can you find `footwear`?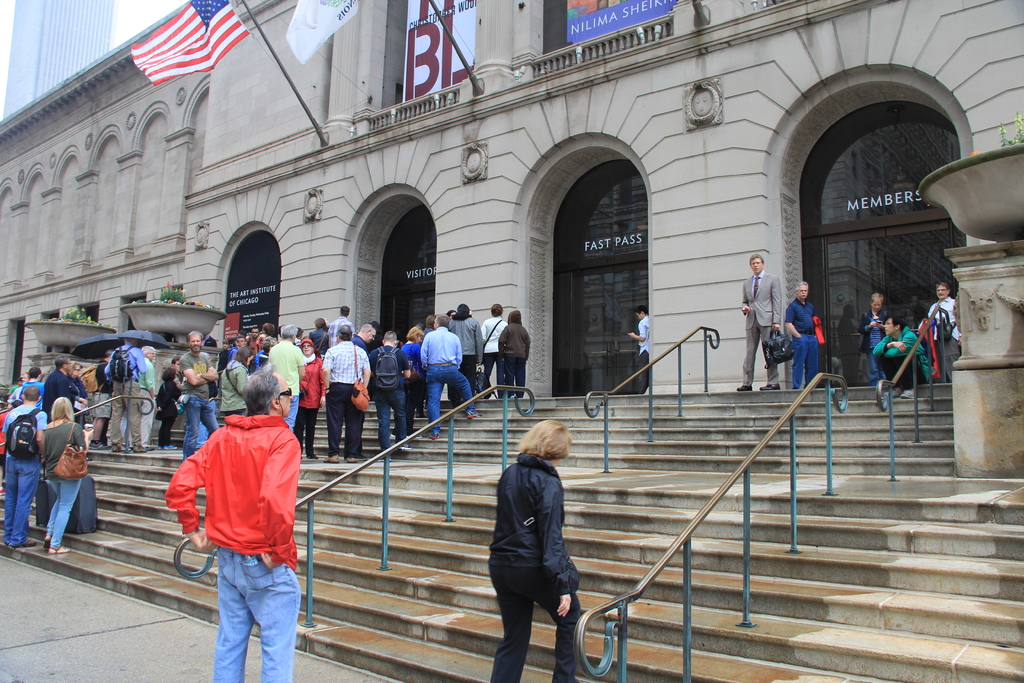
Yes, bounding box: select_region(400, 442, 412, 448).
